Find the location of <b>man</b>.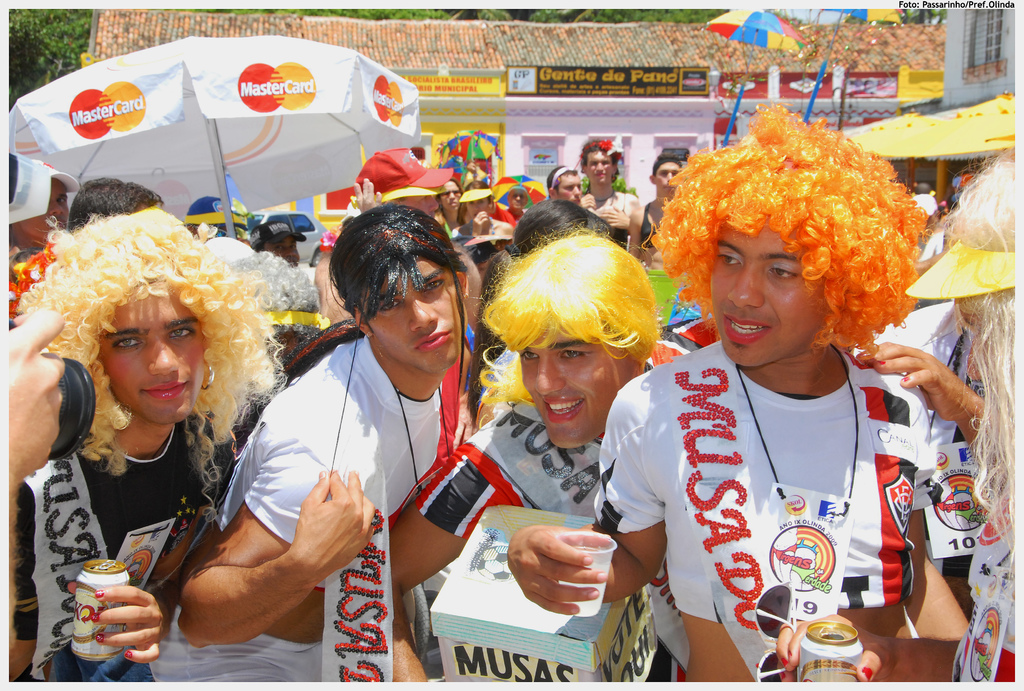
Location: (x1=501, y1=182, x2=529, y2=228).
